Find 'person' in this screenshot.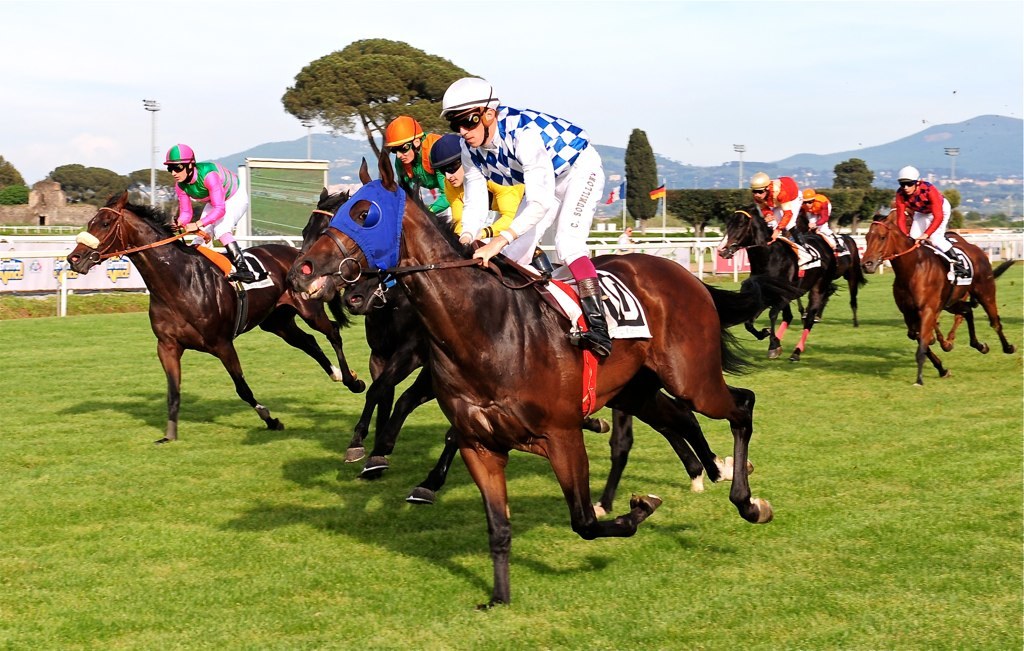
The bounding box for 'person' is Rect(745, 164, 811, 255).
